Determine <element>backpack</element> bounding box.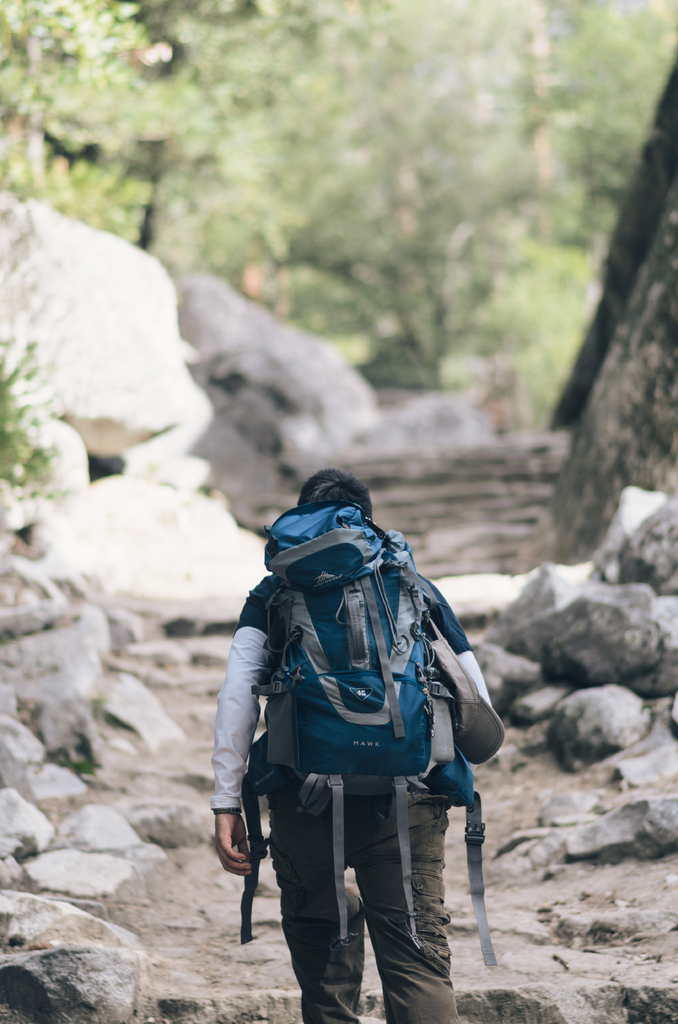
Determined: left=238, top=502, right=490, bottom=959.
